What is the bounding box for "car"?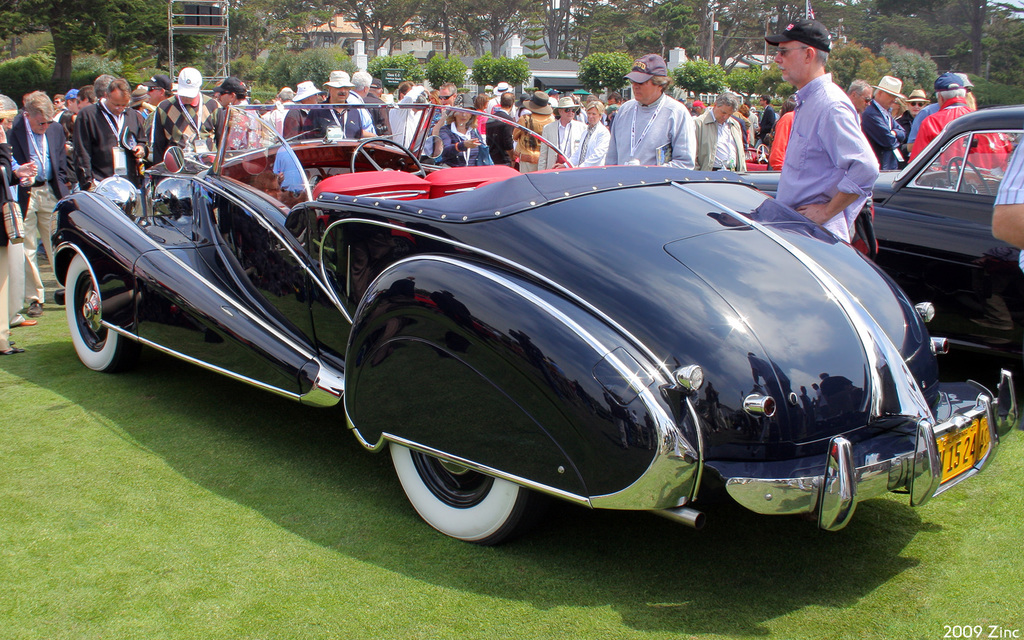
locate(44, 97, 1018, 554).
